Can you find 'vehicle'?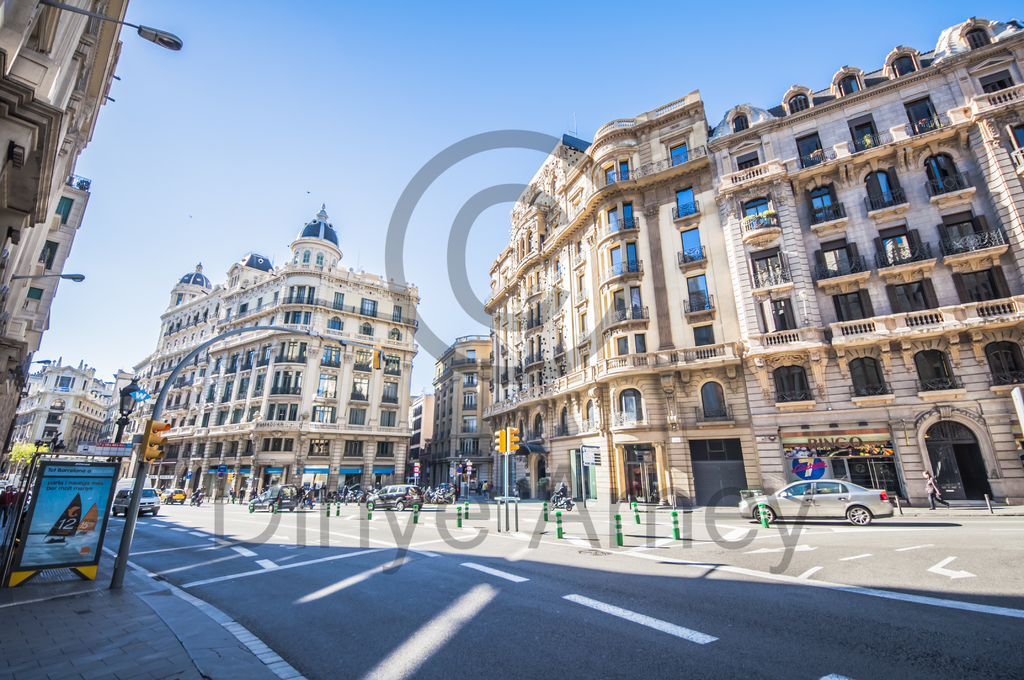
Yes, bounding box: [364, 483, 428, 509].
